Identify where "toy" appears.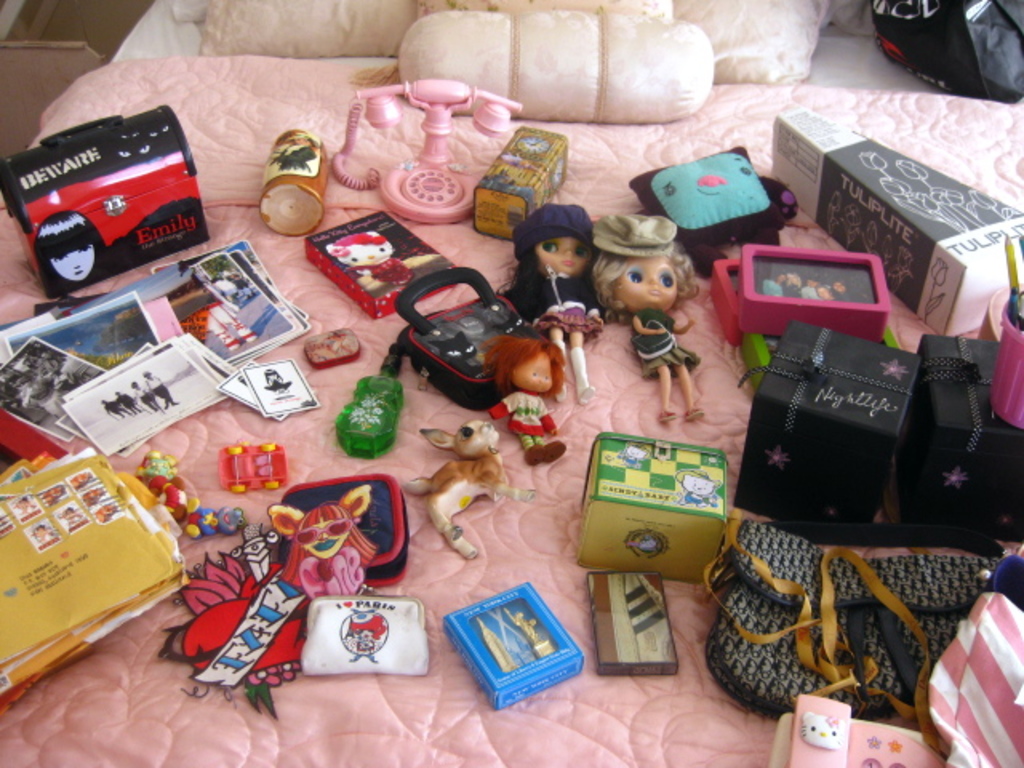
Appears at {"x1": 398, "y1": 416, "x2": 534, "y2": 571}.
